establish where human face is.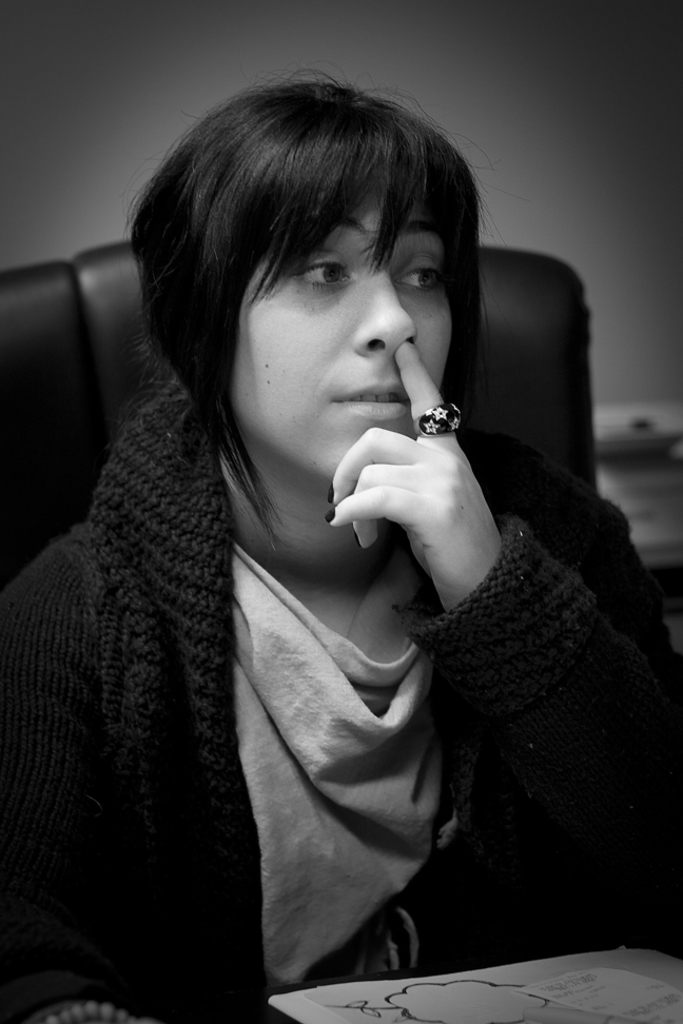
Established at 229 170 464 483.
